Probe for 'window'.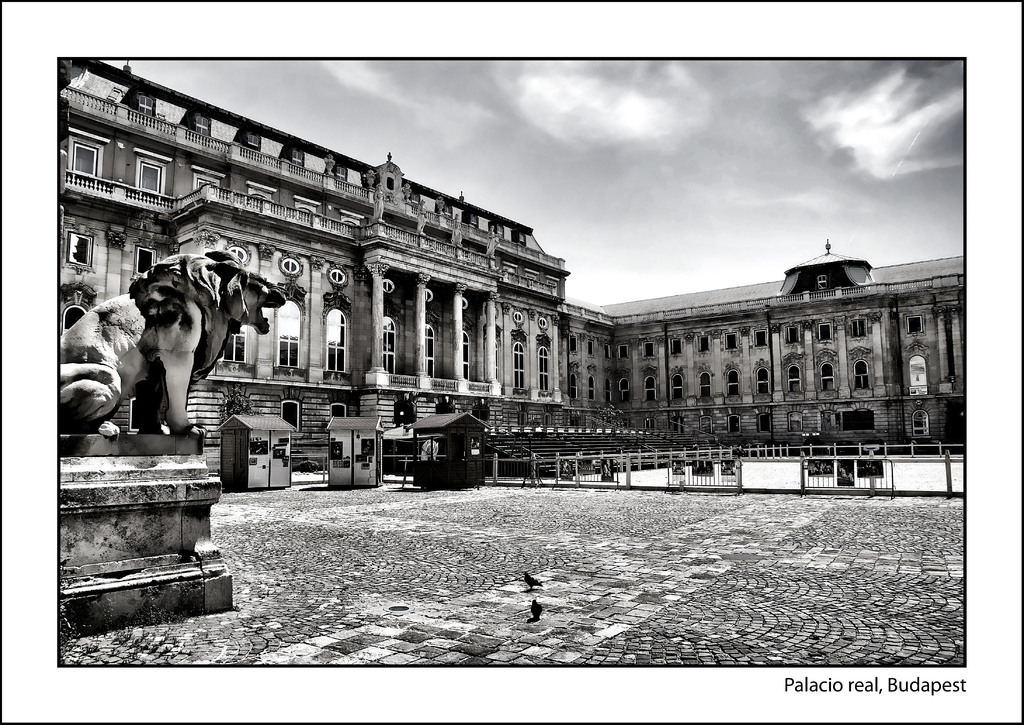
Probe result: {"left": 69, "top": 230, "right": 93, "bottom": 262}.
